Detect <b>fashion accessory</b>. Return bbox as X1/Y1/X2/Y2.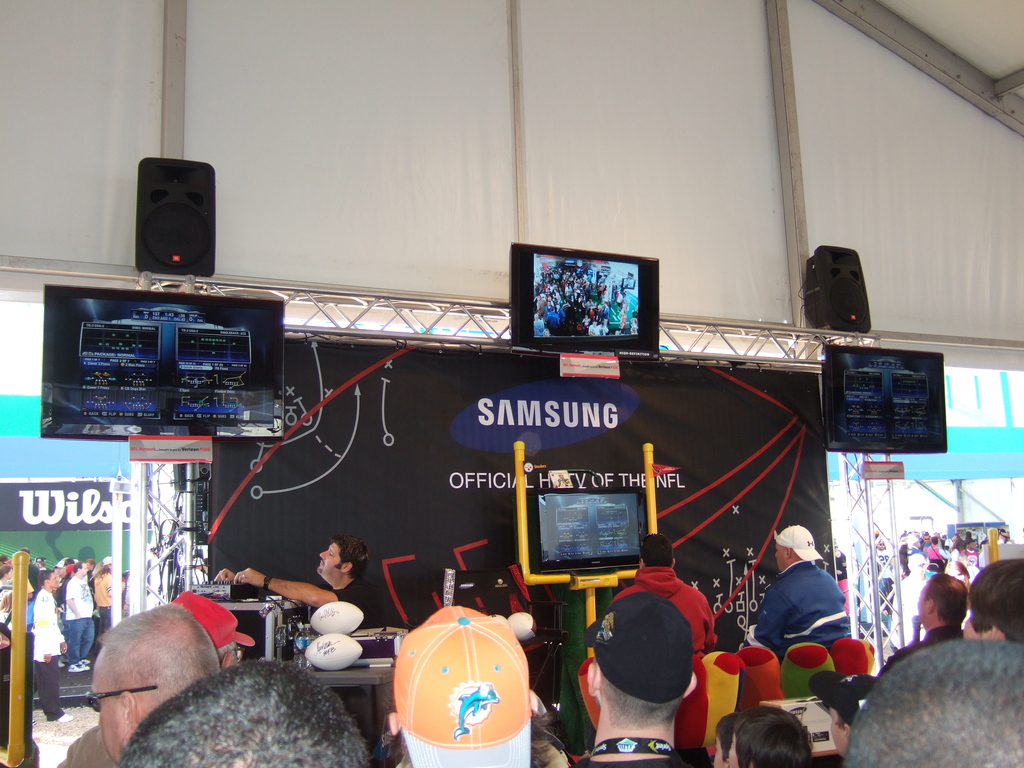
67/664/83/669.
